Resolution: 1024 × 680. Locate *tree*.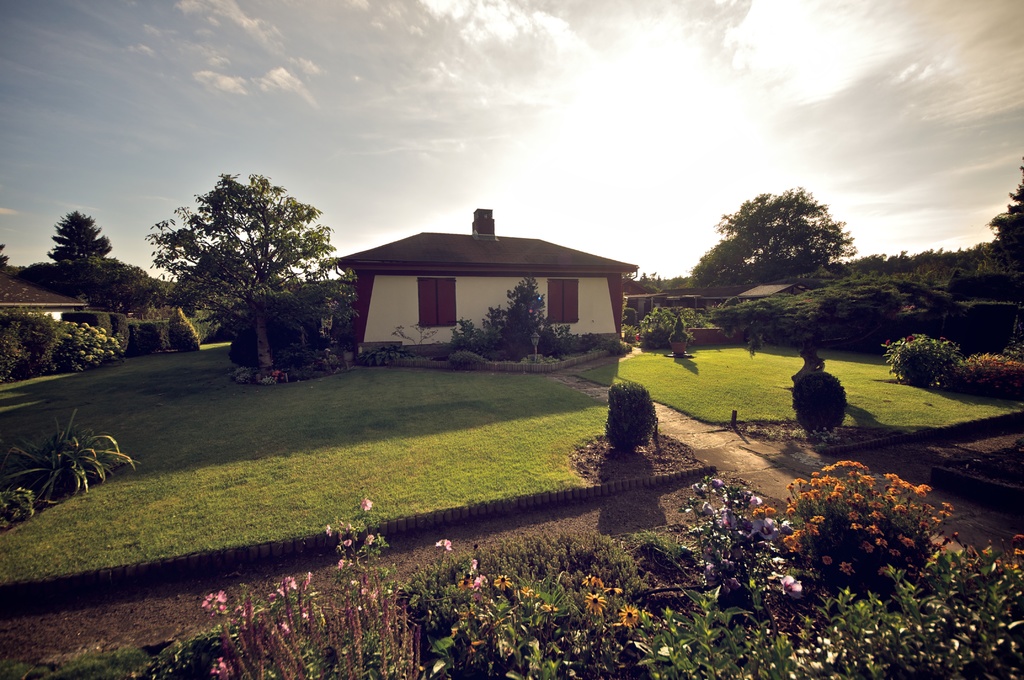
locate(980, 152, 1023, 275).
